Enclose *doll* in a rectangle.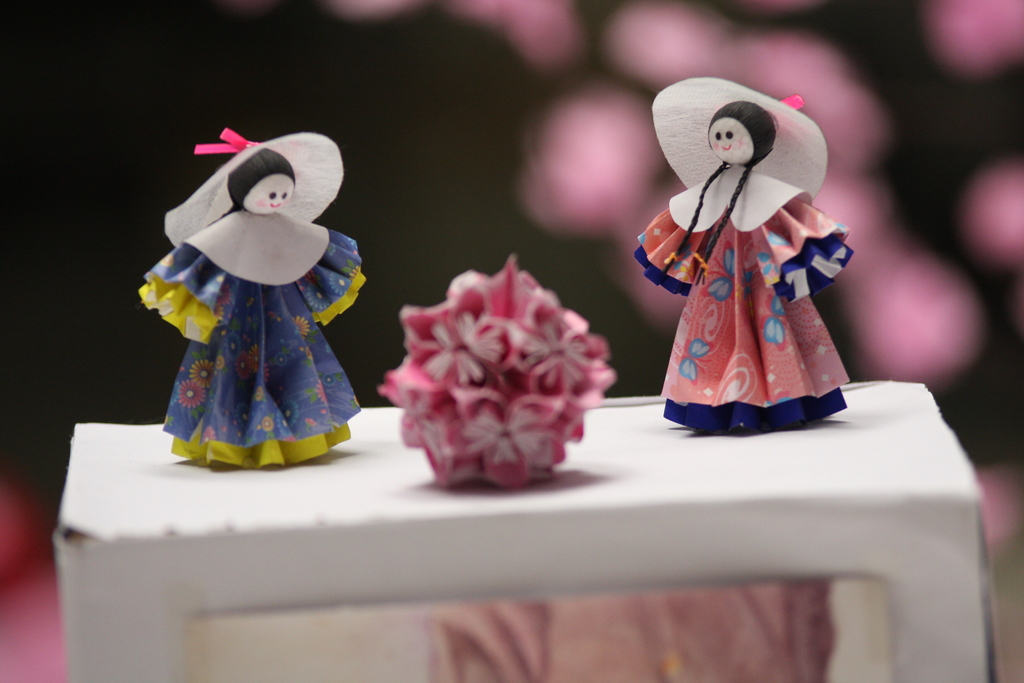
<region>637, 74, 856, 434</region>.
